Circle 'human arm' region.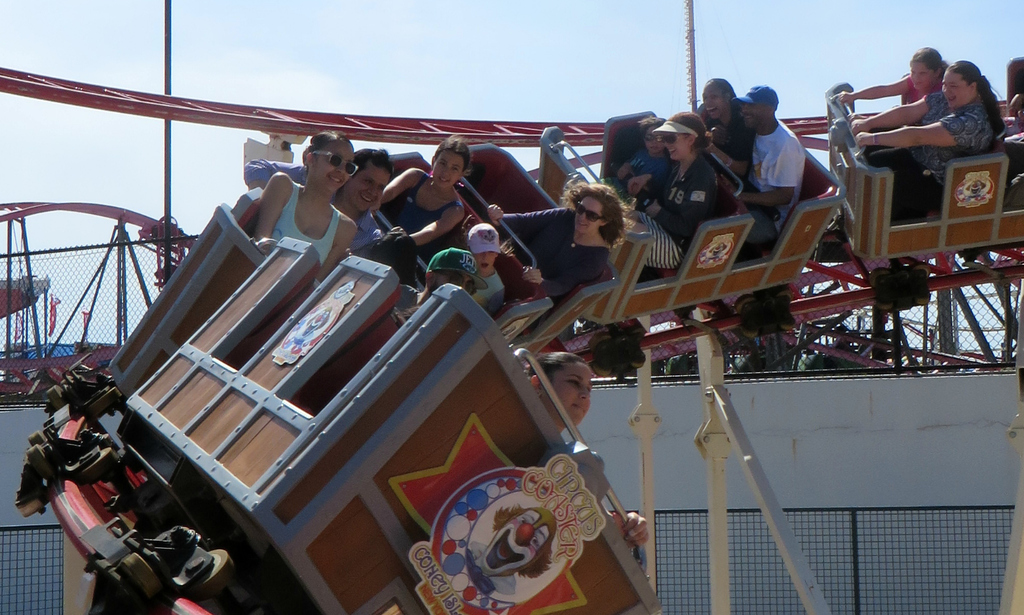
Region: <region>848, 91, 936, 137</region>.
